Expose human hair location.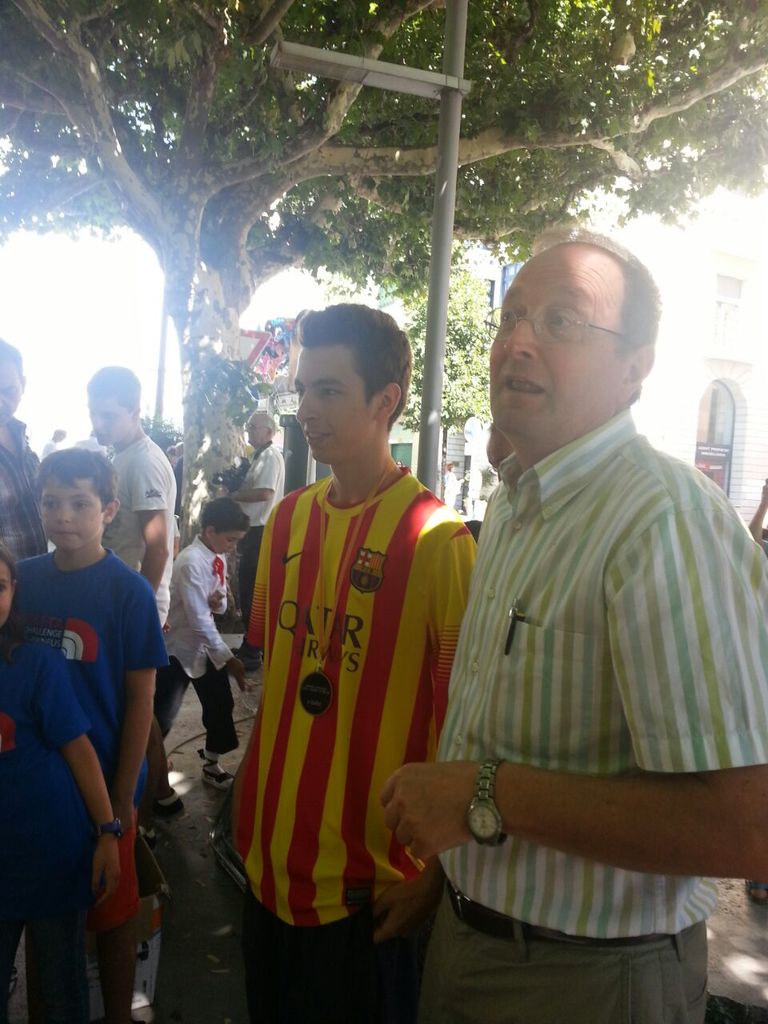
Exposed at (left=167, top=445, right=172, bottom=459).
